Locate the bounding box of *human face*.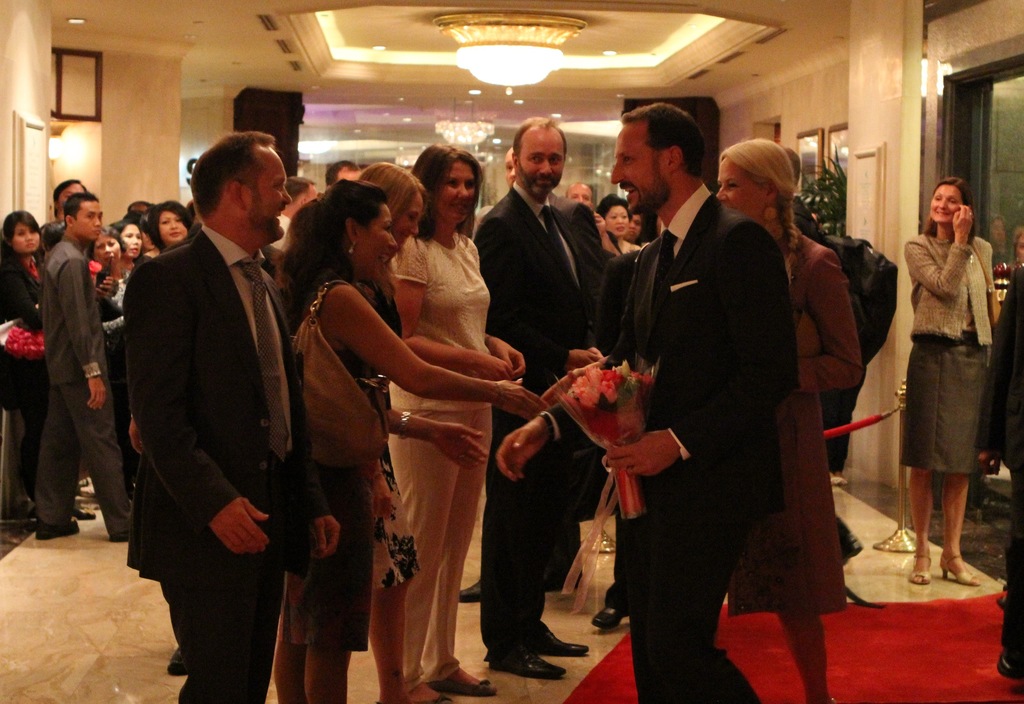
Bounding box: Rect(717, 159, 769, 215).
